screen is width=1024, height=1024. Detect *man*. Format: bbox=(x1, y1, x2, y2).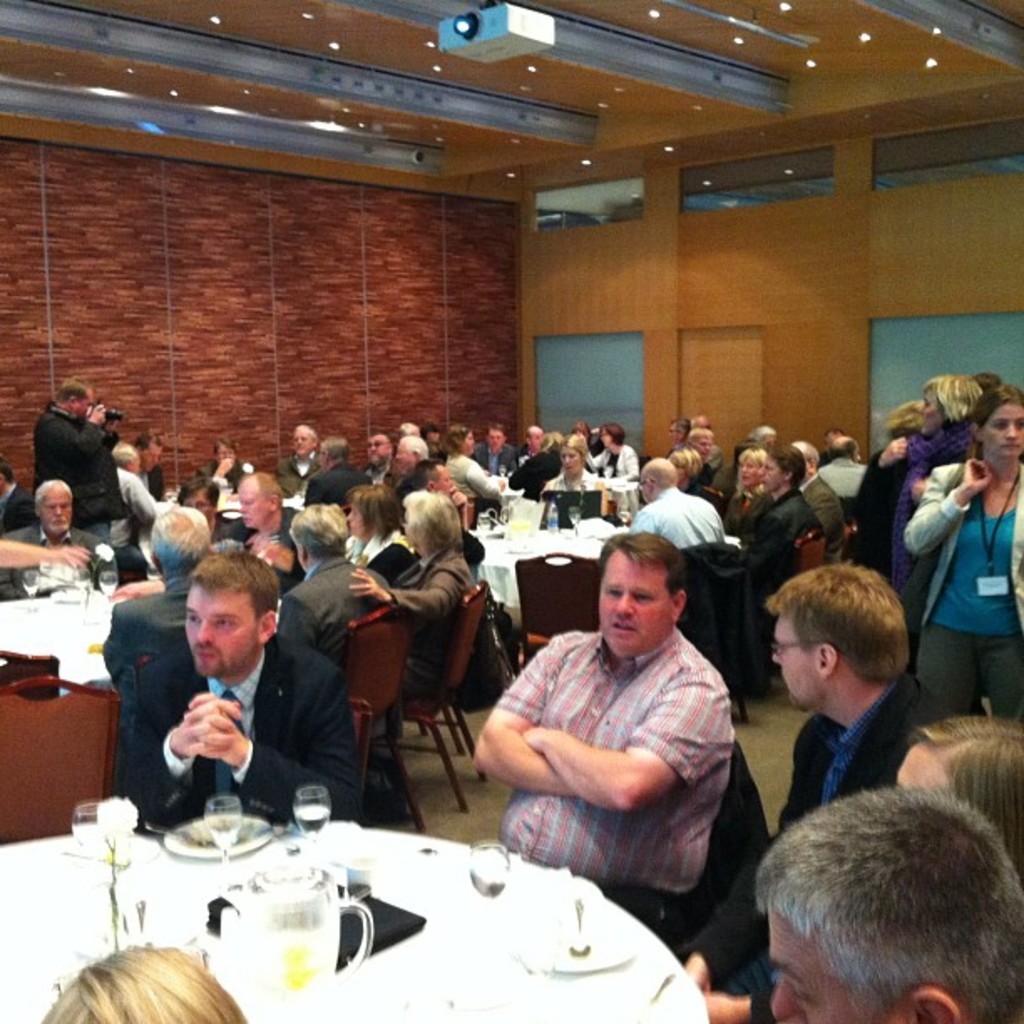
bbox=(120, 549, 363, 830).
